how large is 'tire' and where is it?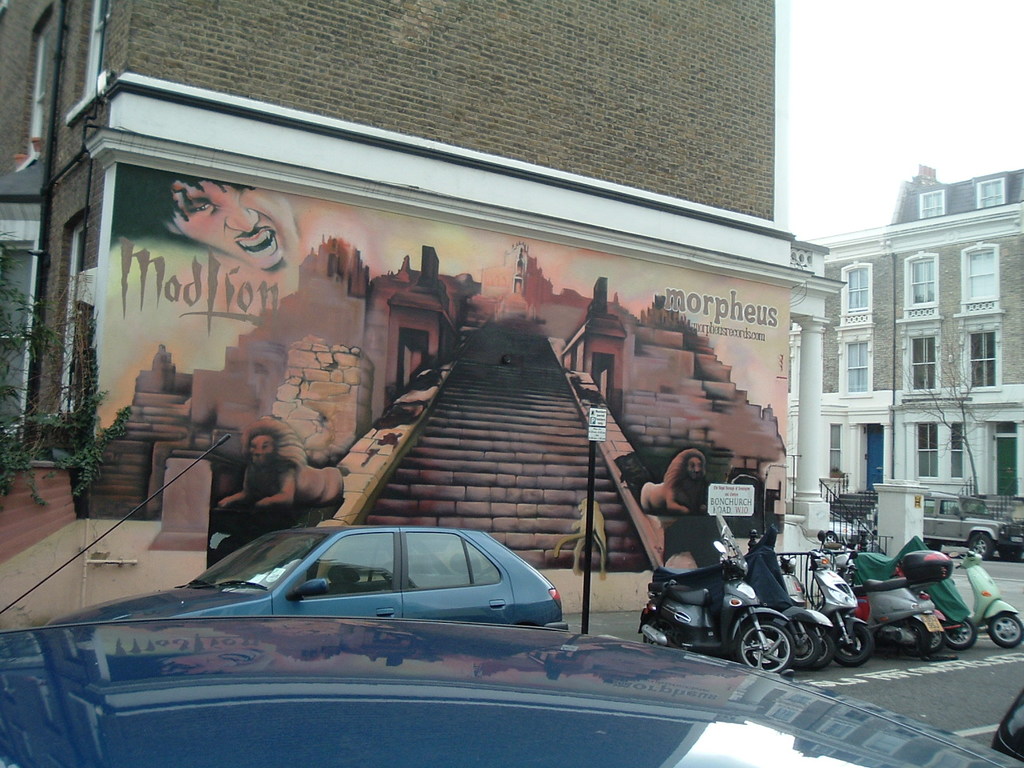
Bounding box: 927 542 943 550.
